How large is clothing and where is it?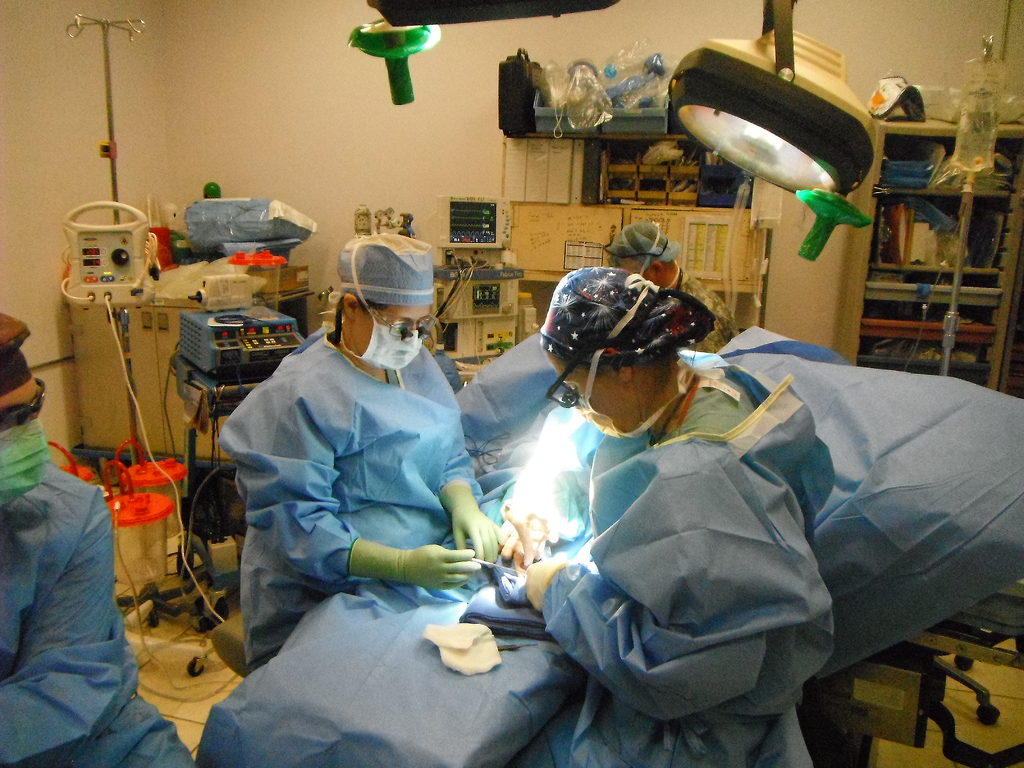
Bounding box: crop(219, 323, 485, 679).
